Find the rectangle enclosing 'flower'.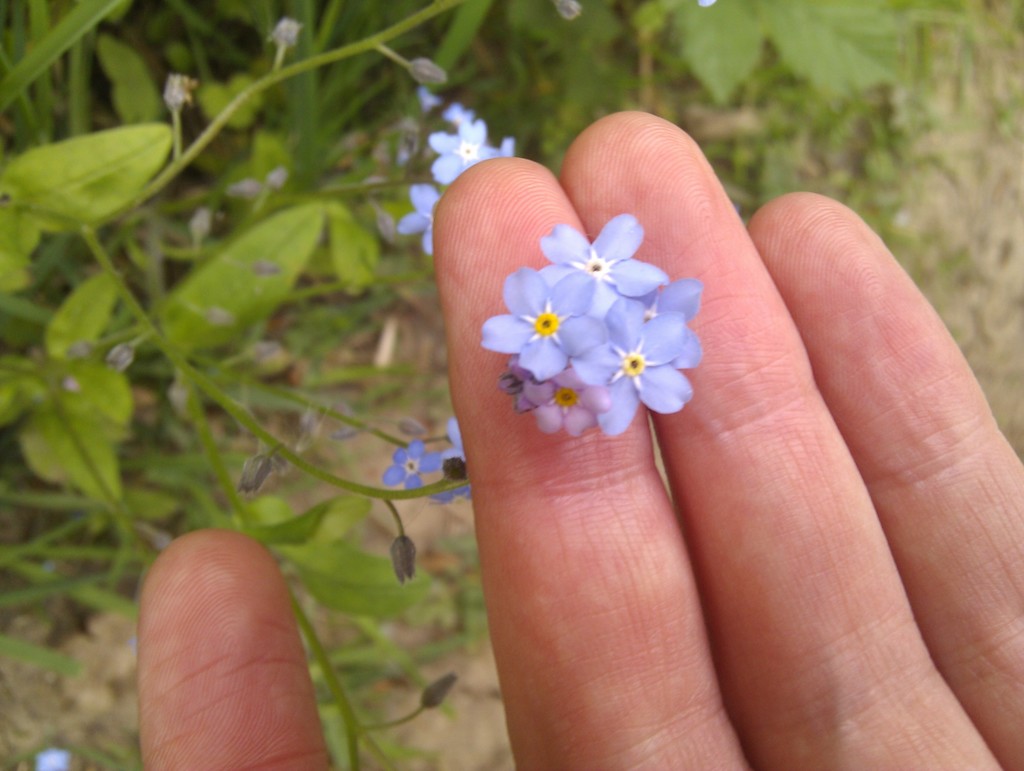
[left=440, top=420, right=467, bottom=477].
